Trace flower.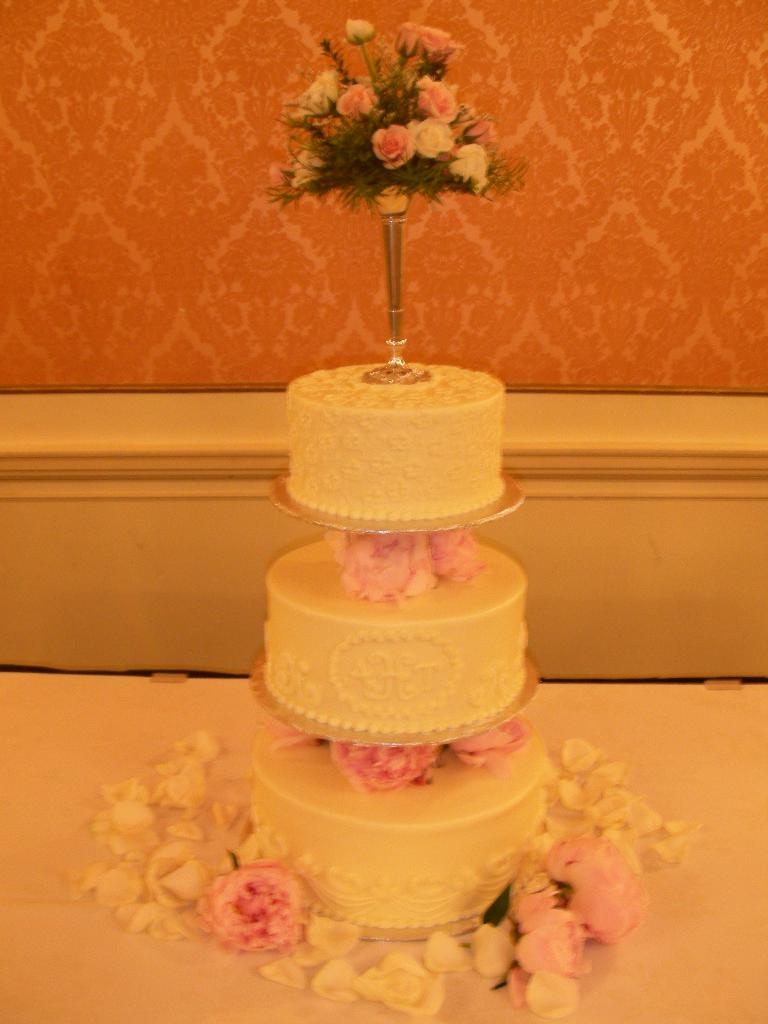
Traced to [x1=506, y1=908, x2=591, y2=1005].
